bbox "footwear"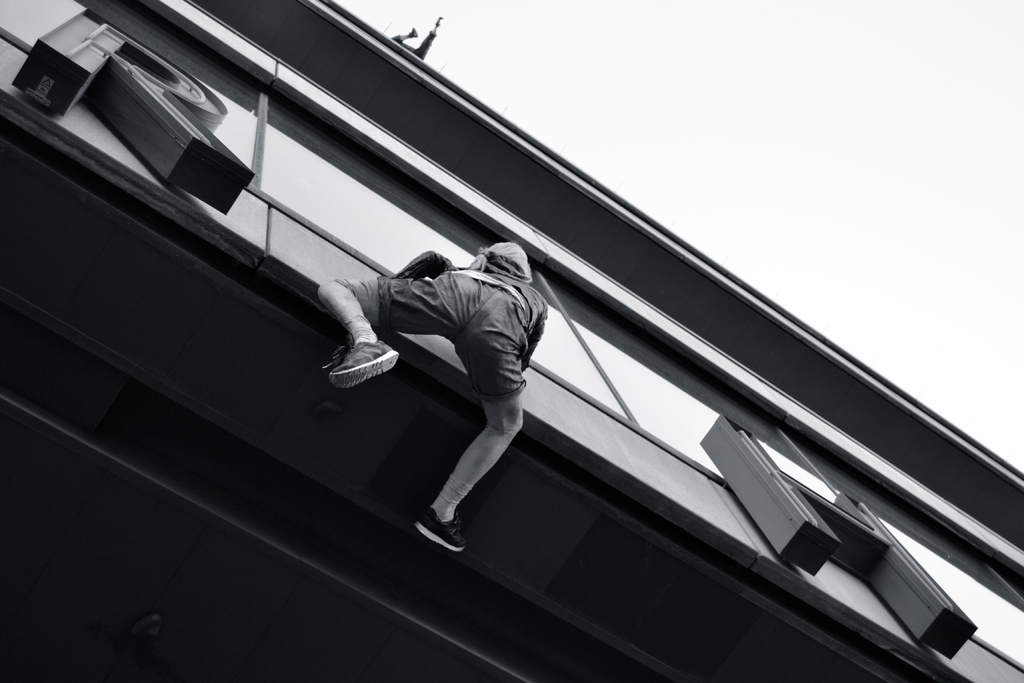
left=319, top=320, right=403, bottom=390
